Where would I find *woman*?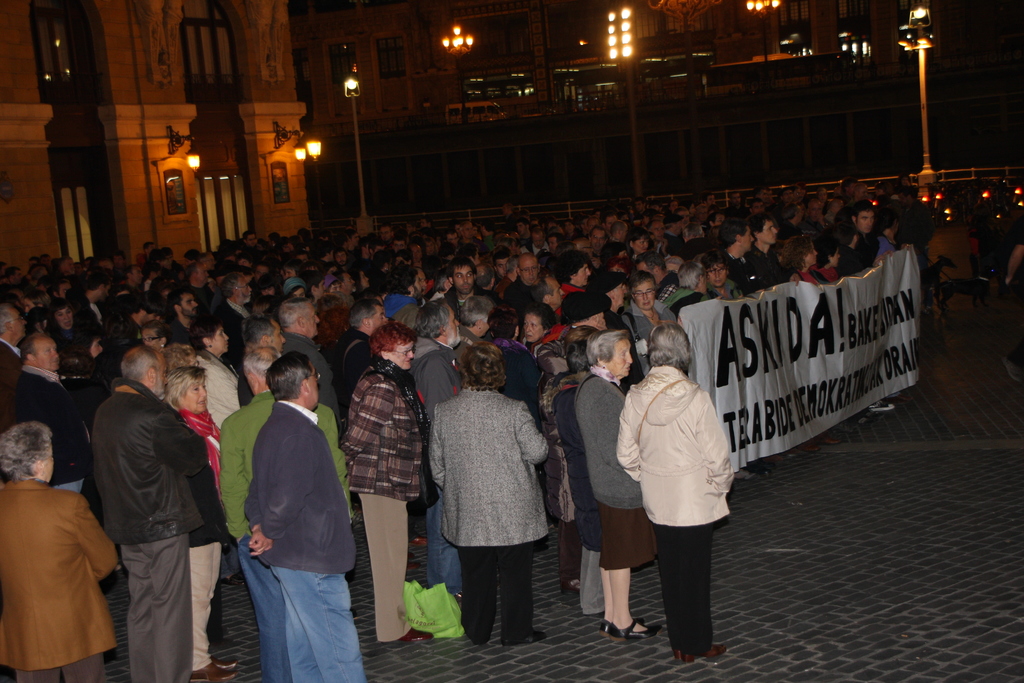
At bbox(191, 321, 248, 420).
